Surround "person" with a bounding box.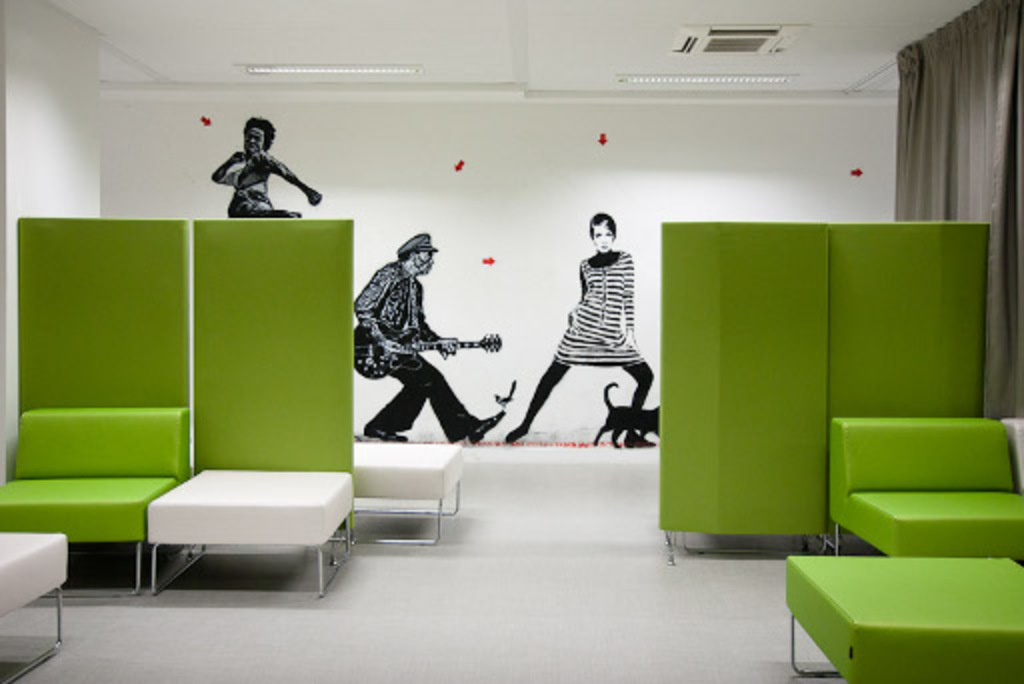
(left=358, top=224, right=510, bottom=452).
